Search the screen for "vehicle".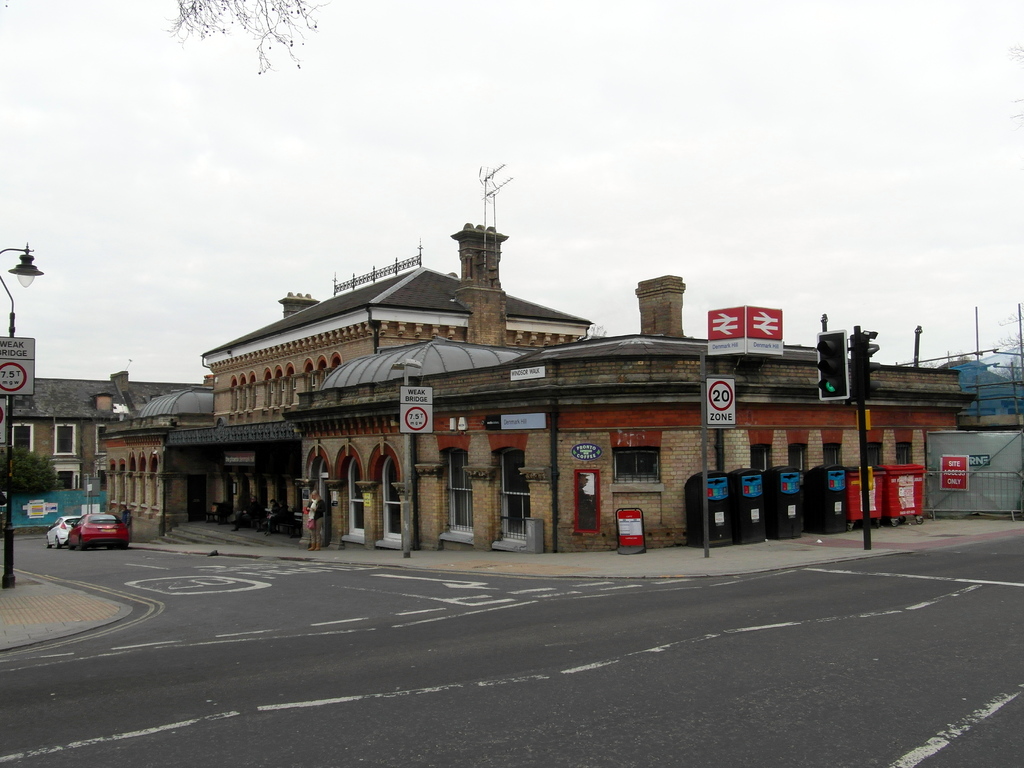
Found at [x1=65, y1=510, x2=130, y2=555].
